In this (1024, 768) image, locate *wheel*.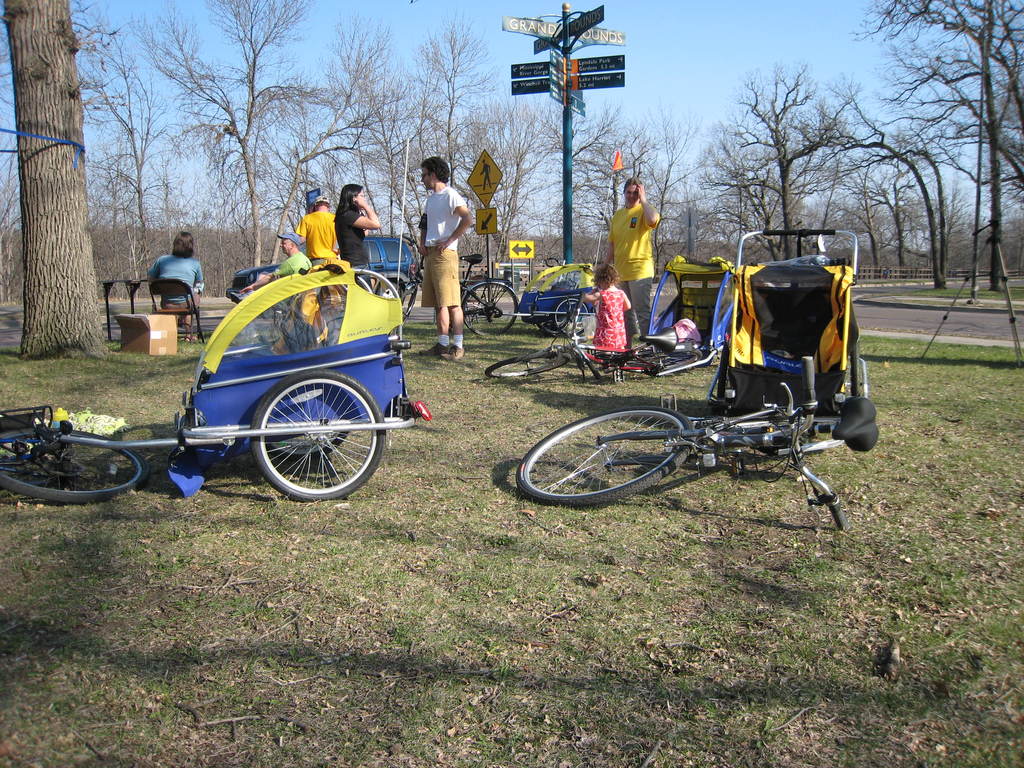
Bounding box: left=1, top=428, right=148, bottom=500.
